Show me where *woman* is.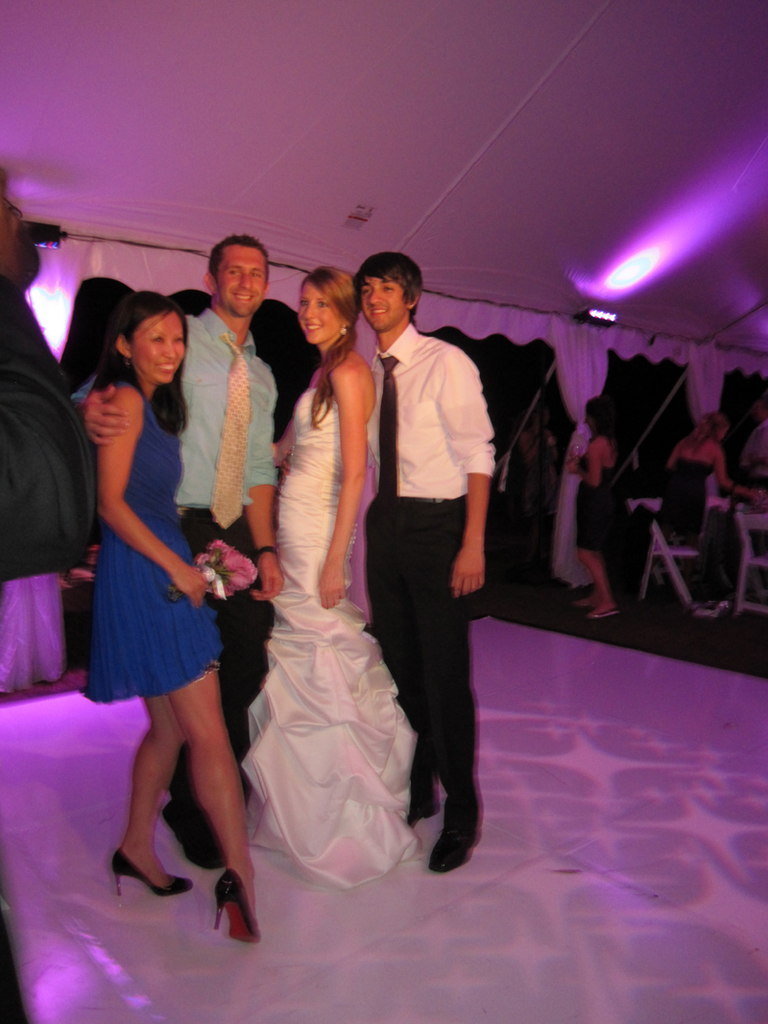
*woman* is at bbox=[661, 414, 736, 546].
